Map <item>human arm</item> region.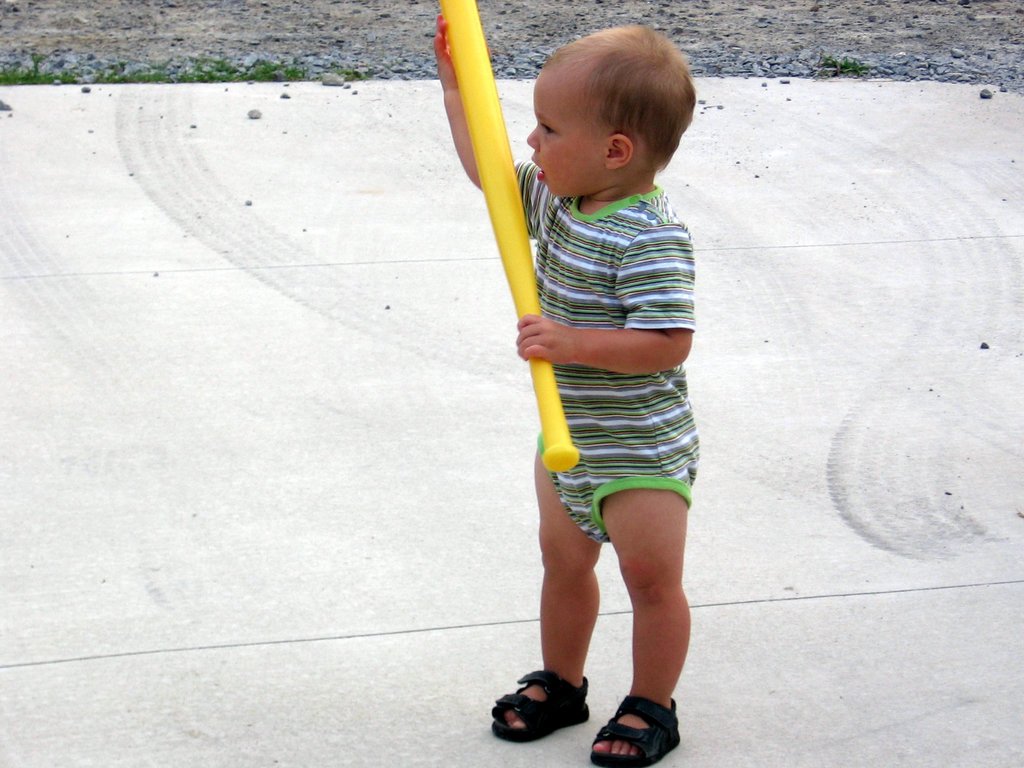
Mapped to [left=428, top=13, right=545, bottom=246].
